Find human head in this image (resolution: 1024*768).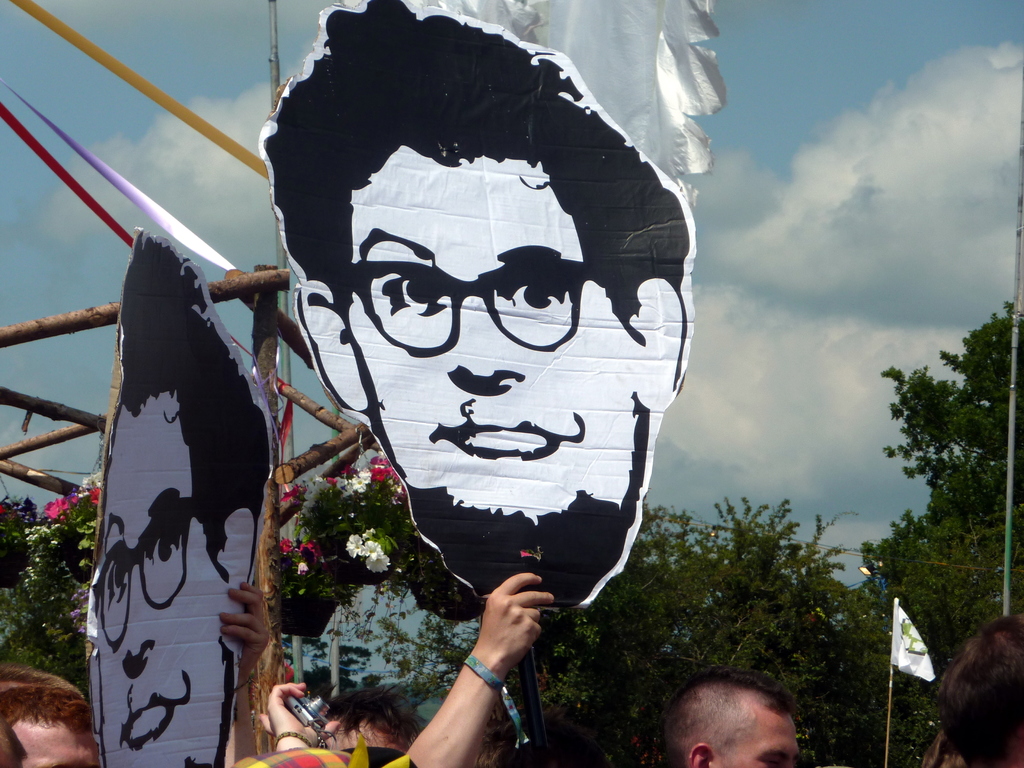
region(314, 686, 416, 754).
